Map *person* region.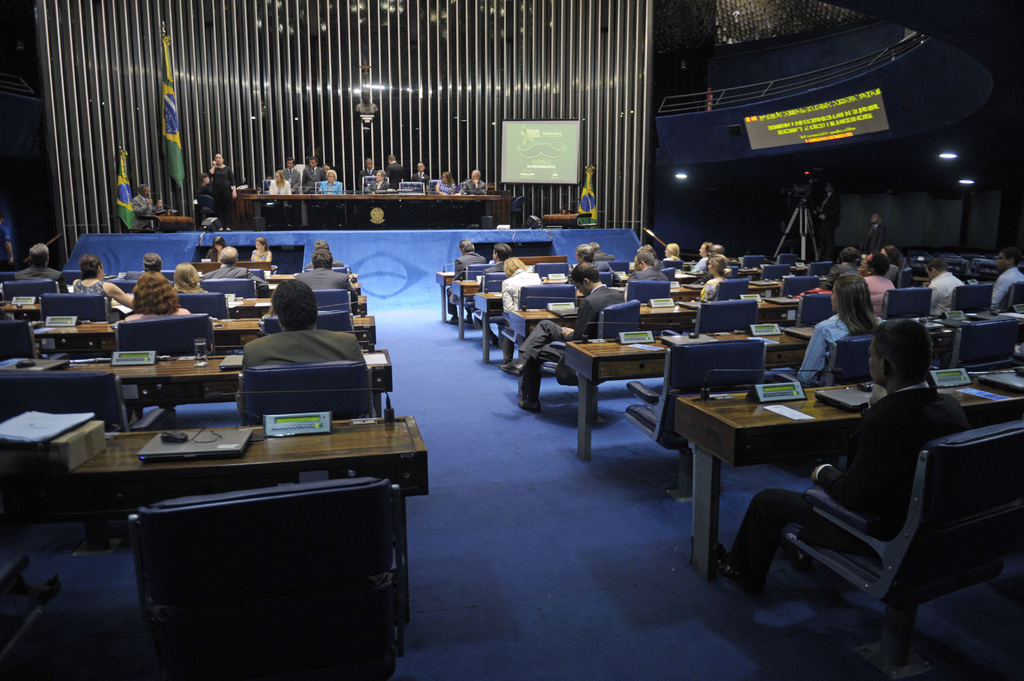
Mapped to [x1=124, y1=273, x2=193, y2=320].
